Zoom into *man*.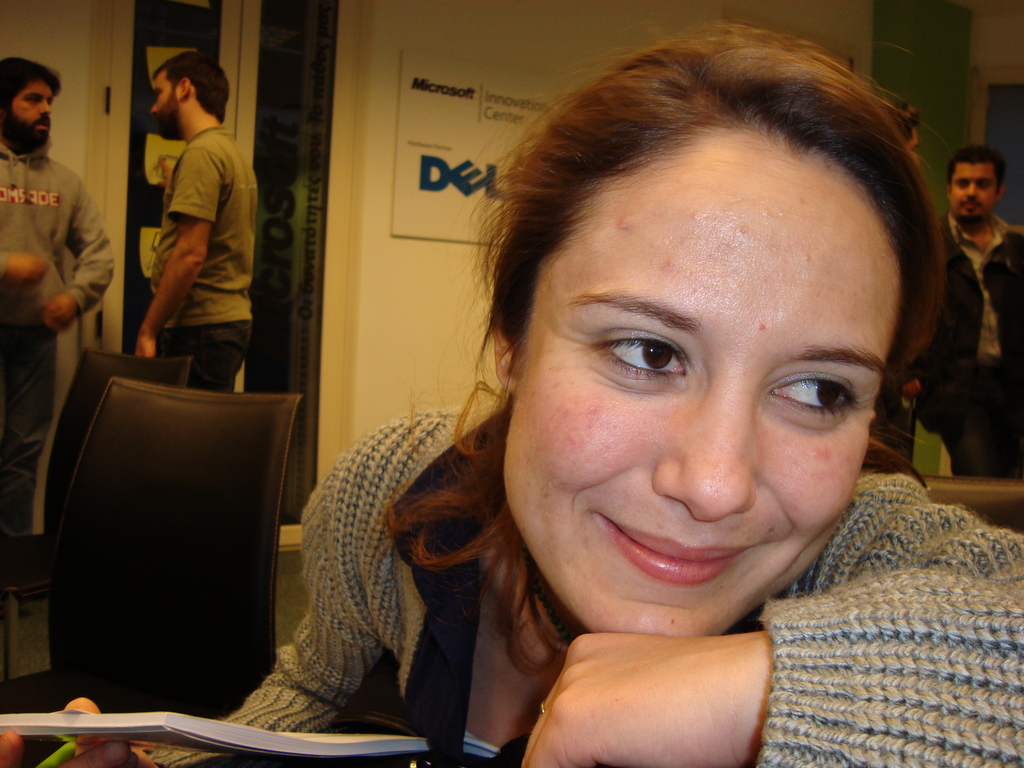
Zoom target: {"x1": 884, "y1": 97, "x2": 925, "y2": 463}.
